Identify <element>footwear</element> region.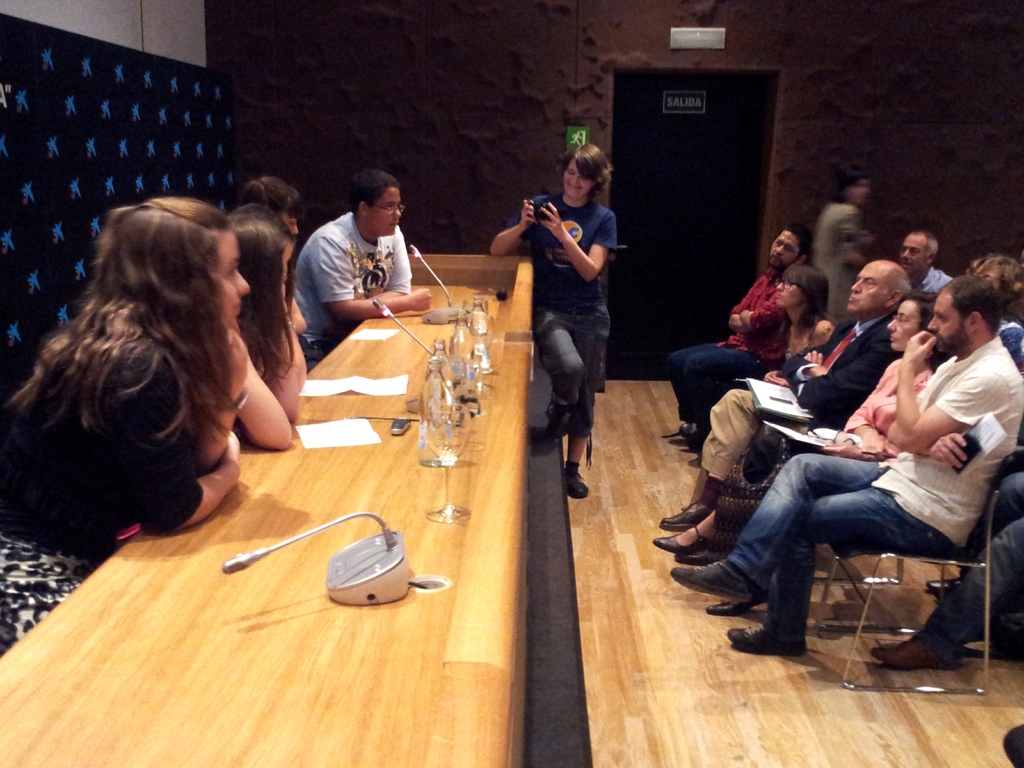
Region: 567,461,588,497.
